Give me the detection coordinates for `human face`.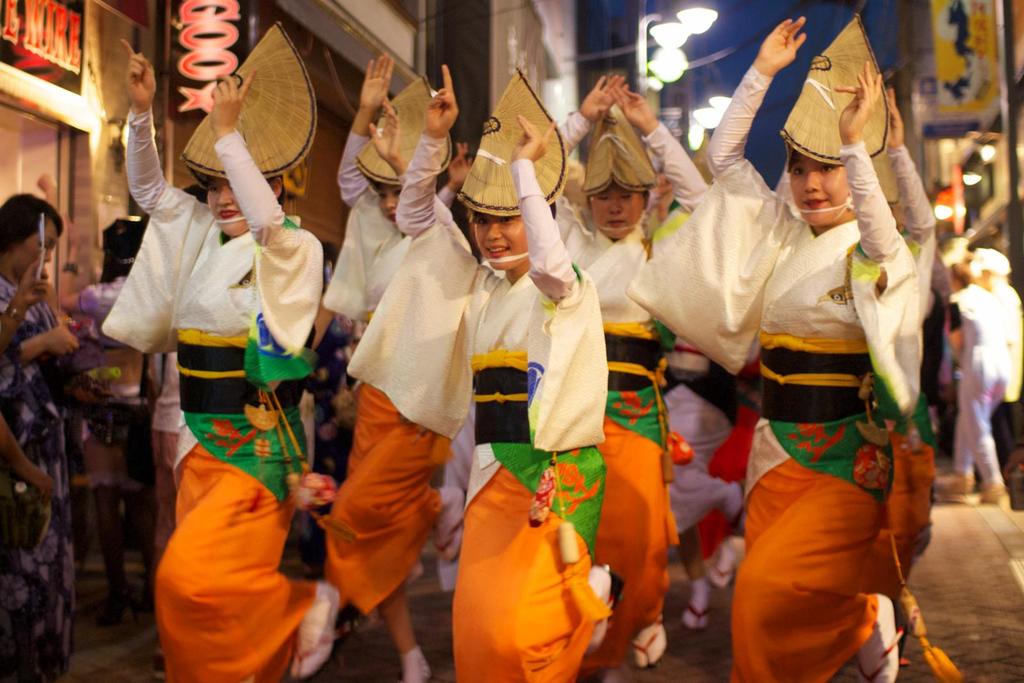
left=8, top=221, right=60, bottom=282.
